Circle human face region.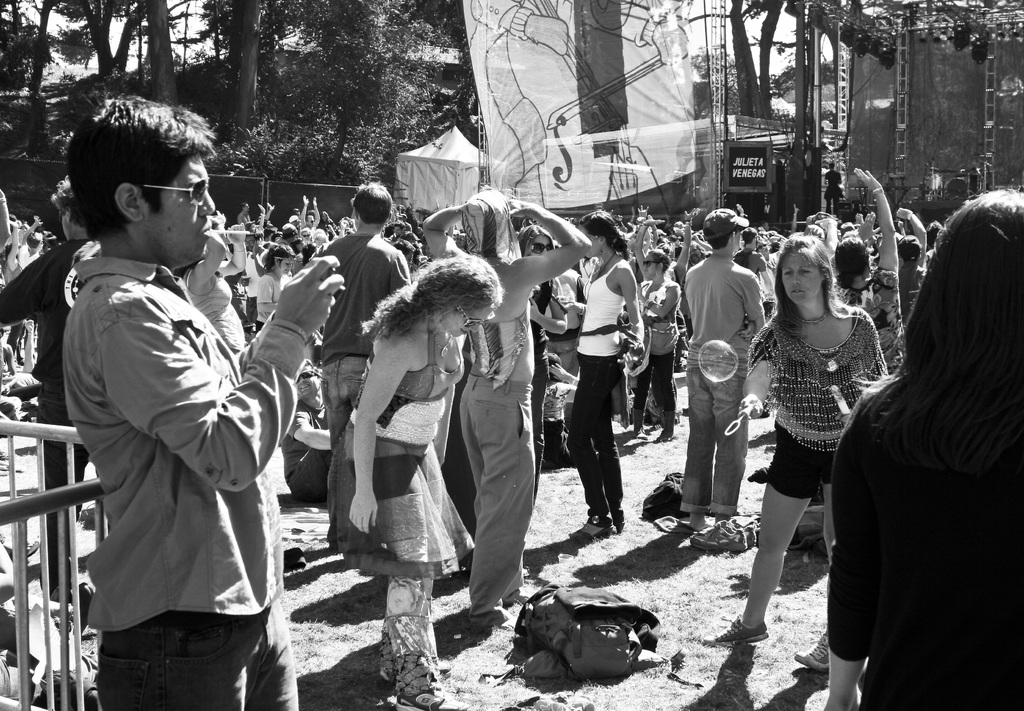
Region: bbox(526, 236, 551, 255).
